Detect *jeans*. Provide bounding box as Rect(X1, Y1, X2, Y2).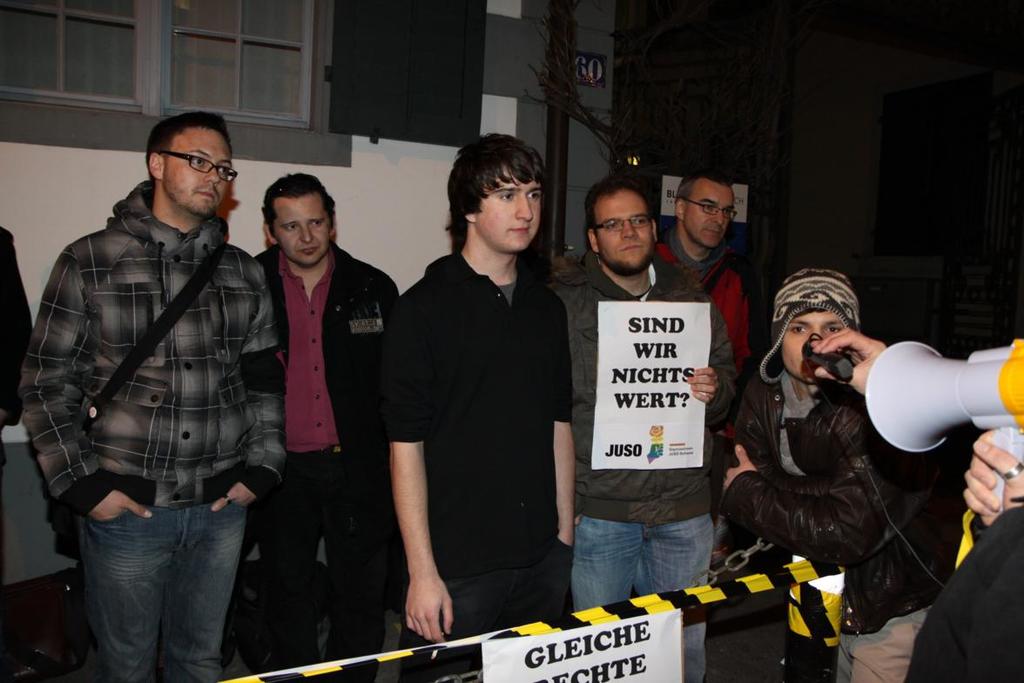
Rect(249, 479, 400, 660).
